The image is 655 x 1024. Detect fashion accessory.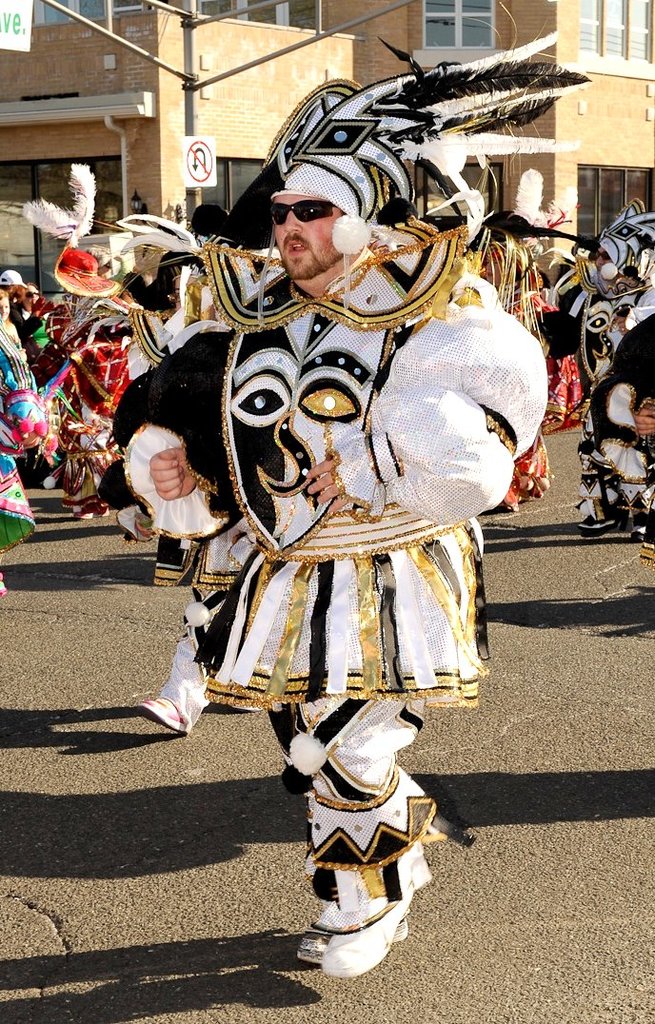
Detection: BBox(192, 0, 602, 251).
